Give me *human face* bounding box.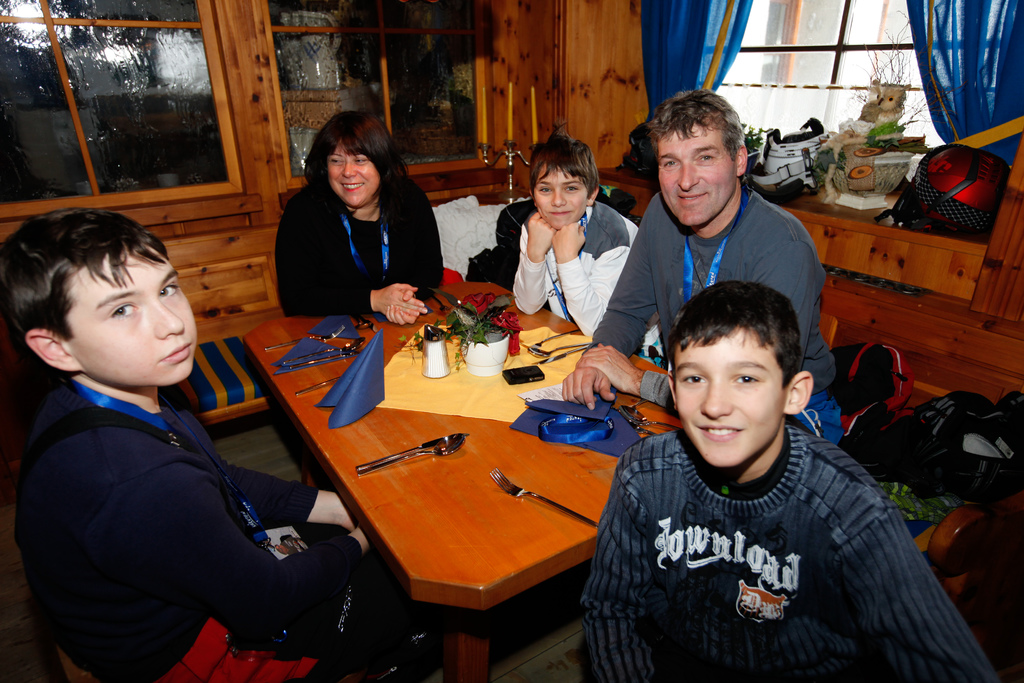
673,332,787,463.
